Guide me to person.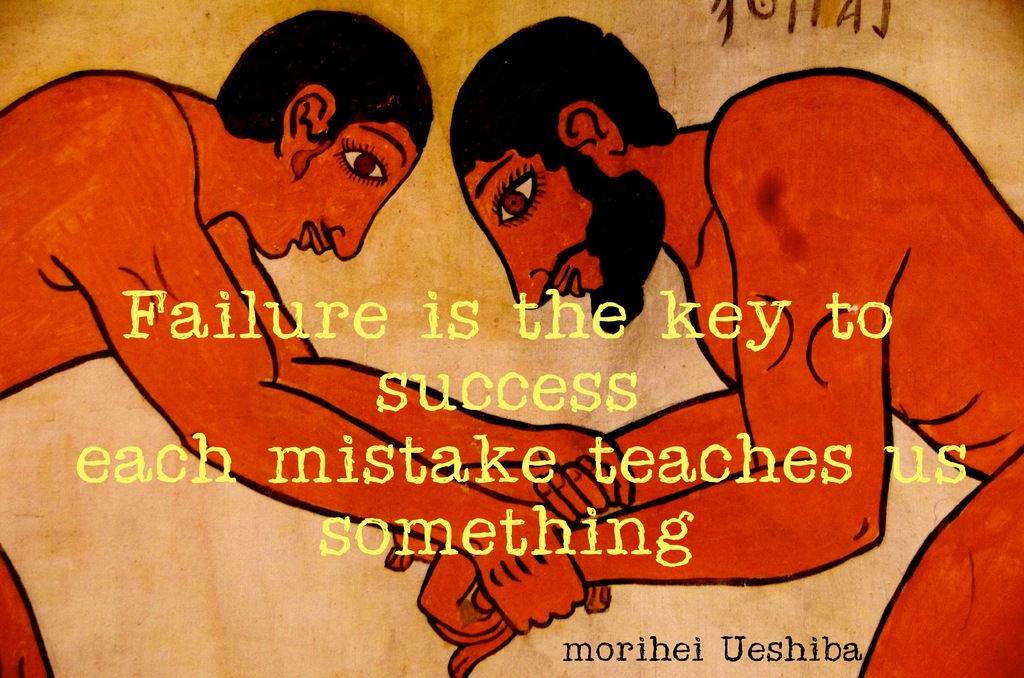
Guidance: <box>0,9,641,677</box>.
